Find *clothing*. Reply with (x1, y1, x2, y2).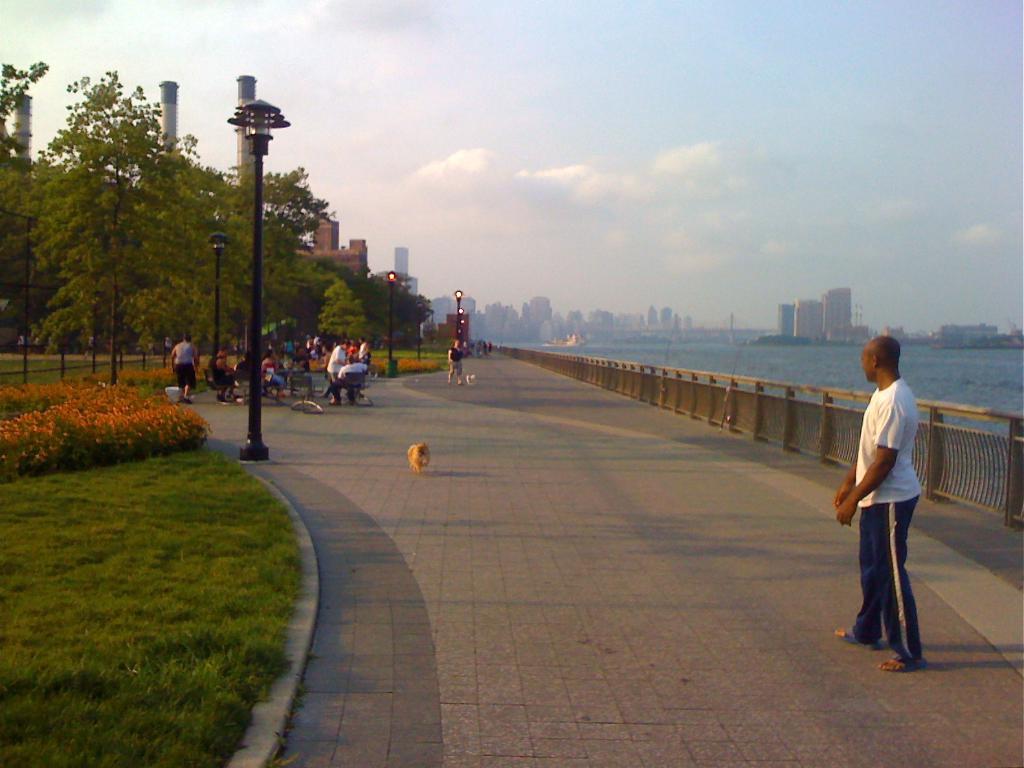
(327, 341, 347, 398).
